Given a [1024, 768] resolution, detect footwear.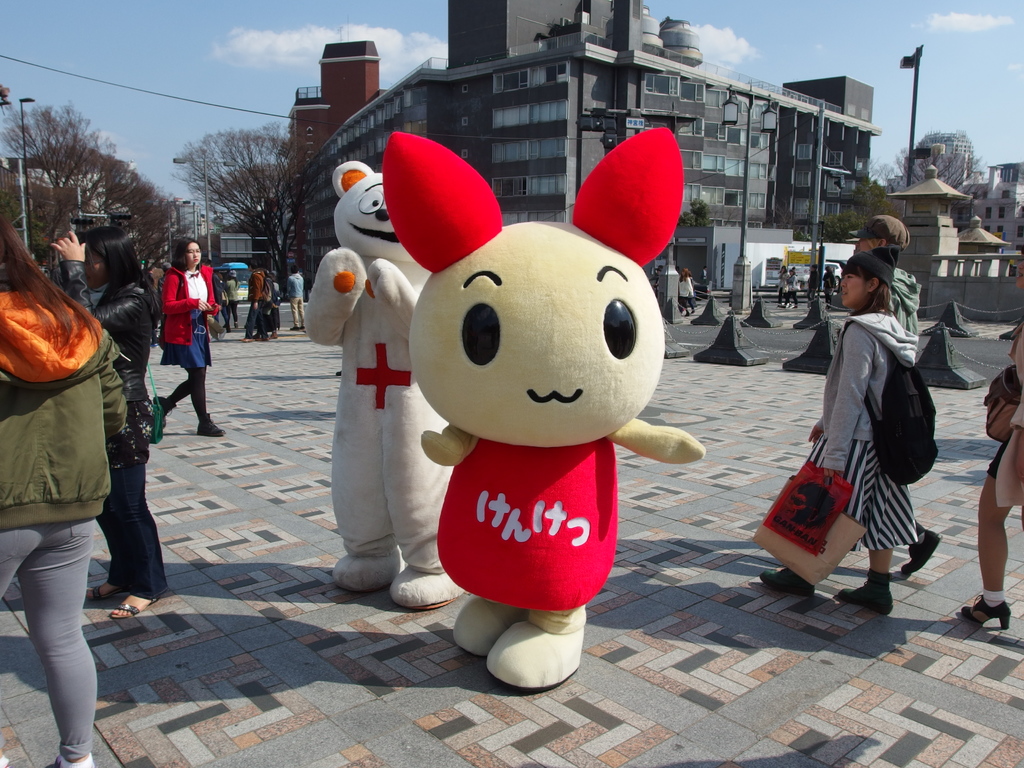
box=[834, 576, 893, 614].
